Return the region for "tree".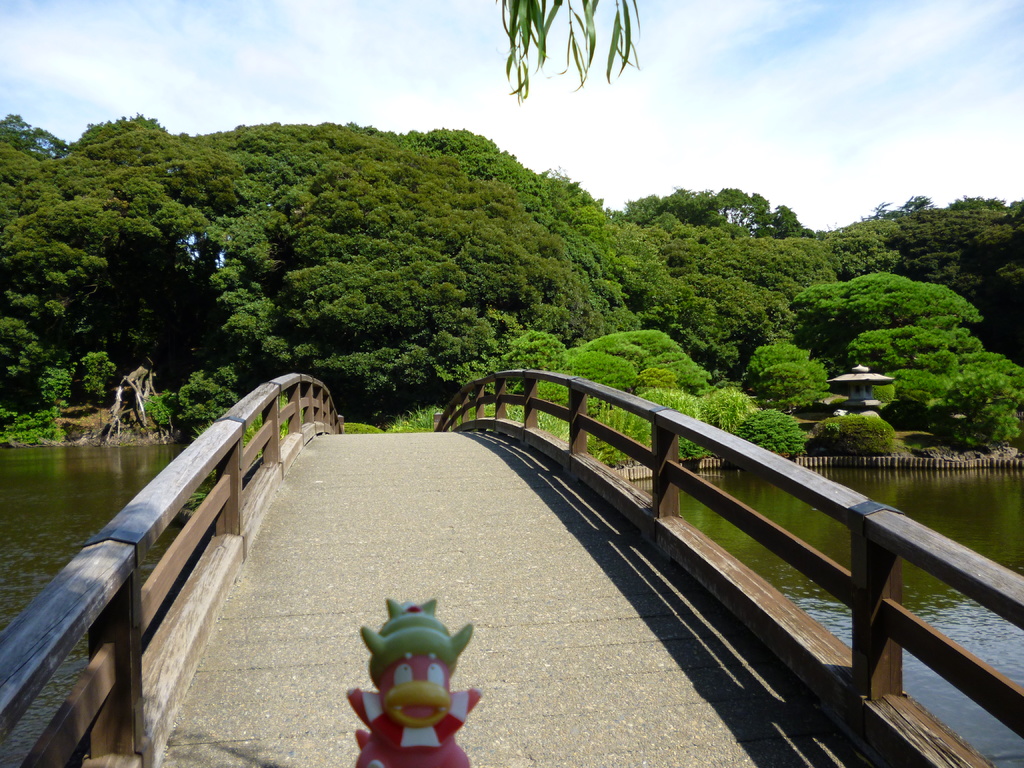
box(694, 380, 762, 431).
